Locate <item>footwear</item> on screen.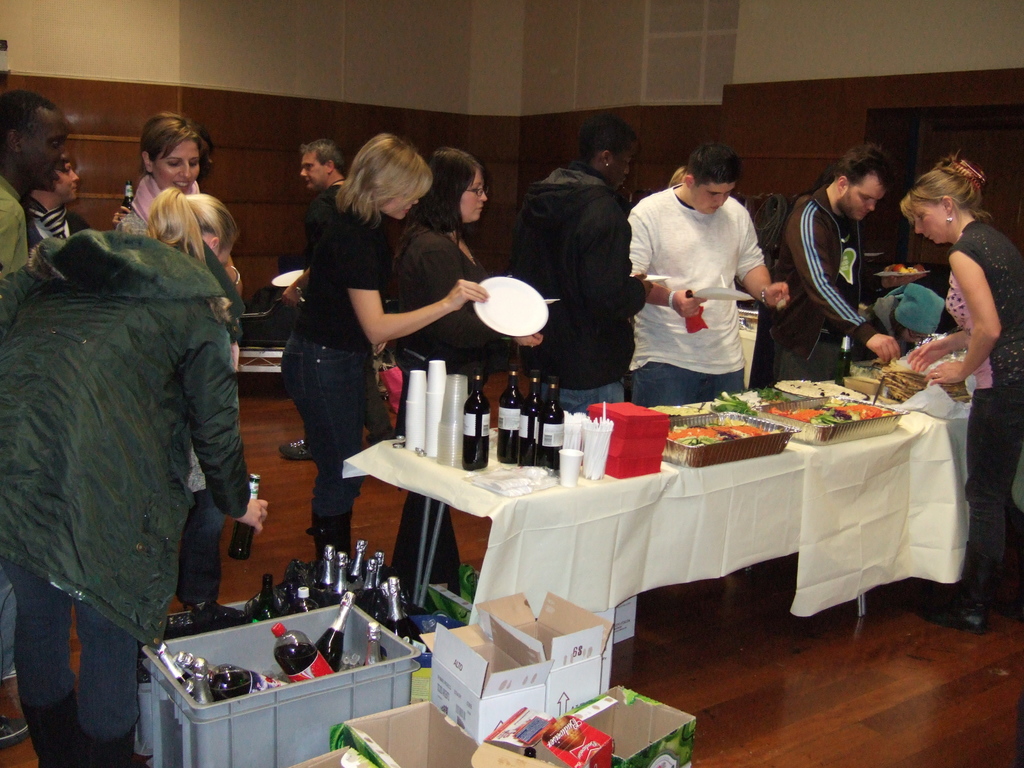
On screen at (x1=0, y1=716, x2=30, y2=750).
